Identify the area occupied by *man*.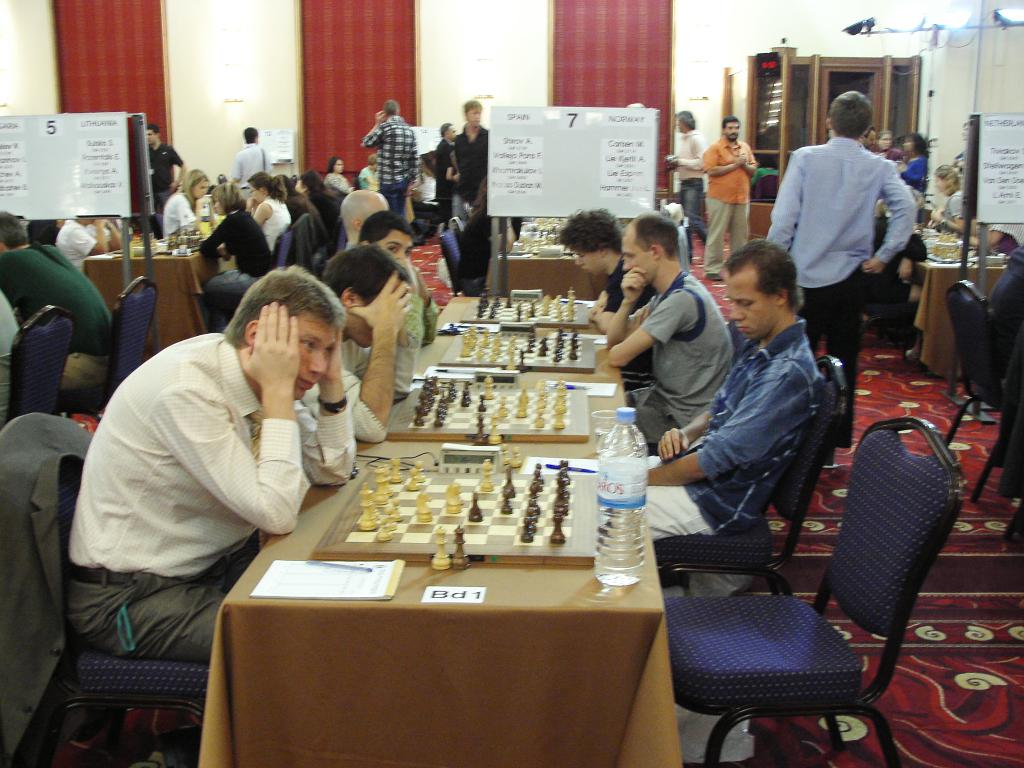
Area: 361:101:419:233.
